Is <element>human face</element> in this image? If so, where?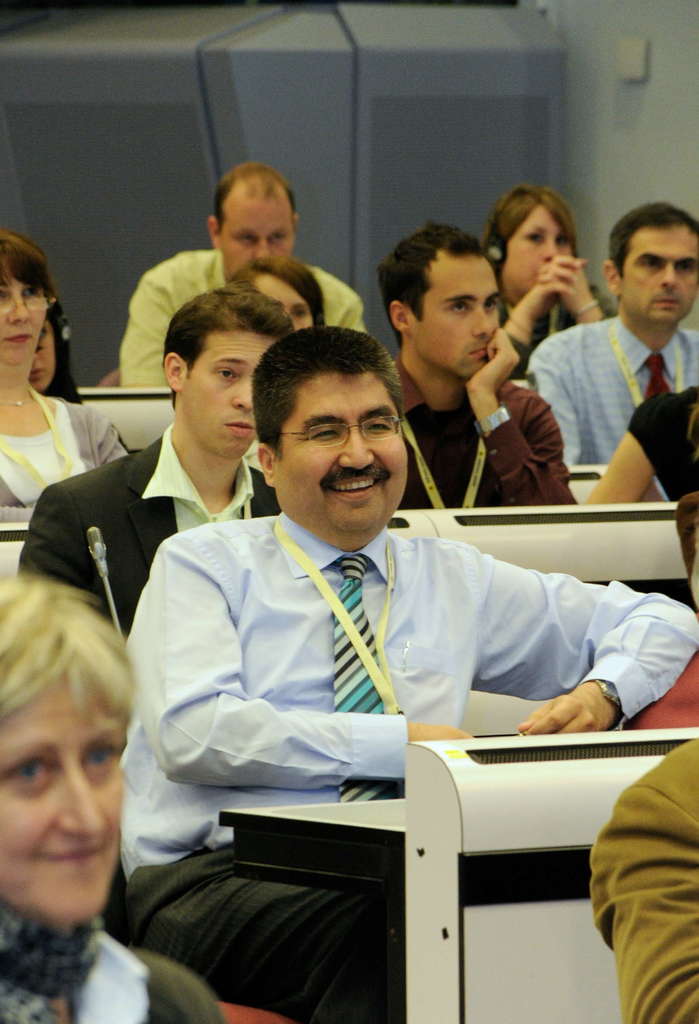
Yes, at x1=184 y1=330 x2=287 y2=455.
